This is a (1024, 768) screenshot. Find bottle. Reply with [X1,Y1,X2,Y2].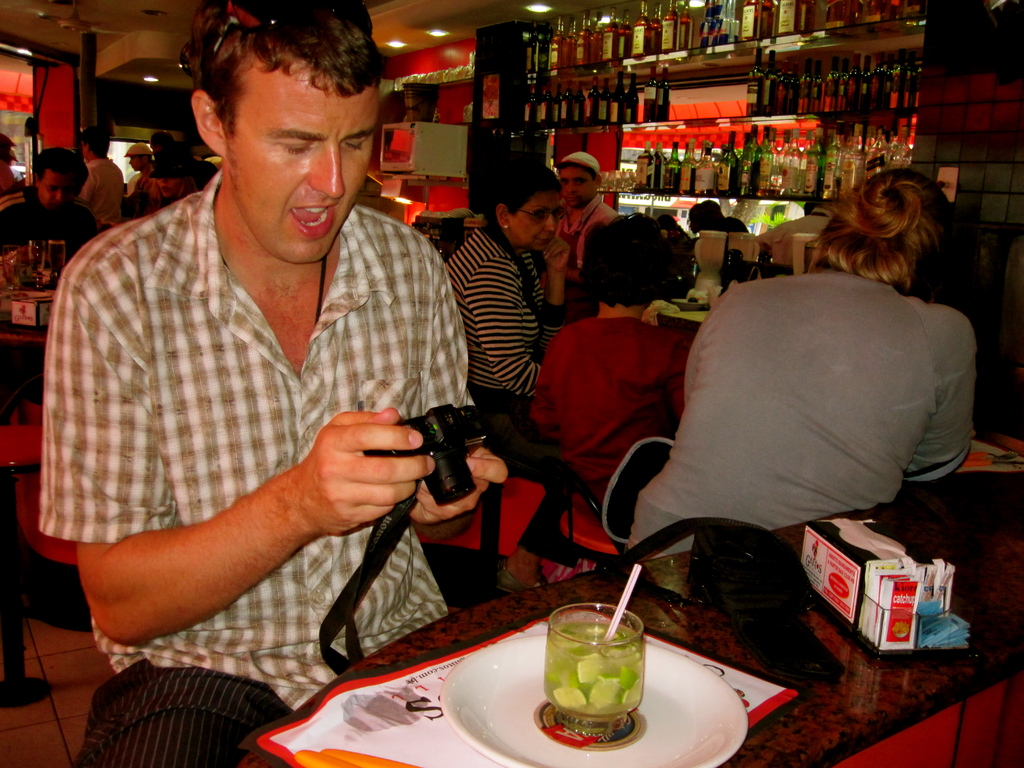
[549,88,568,130].
